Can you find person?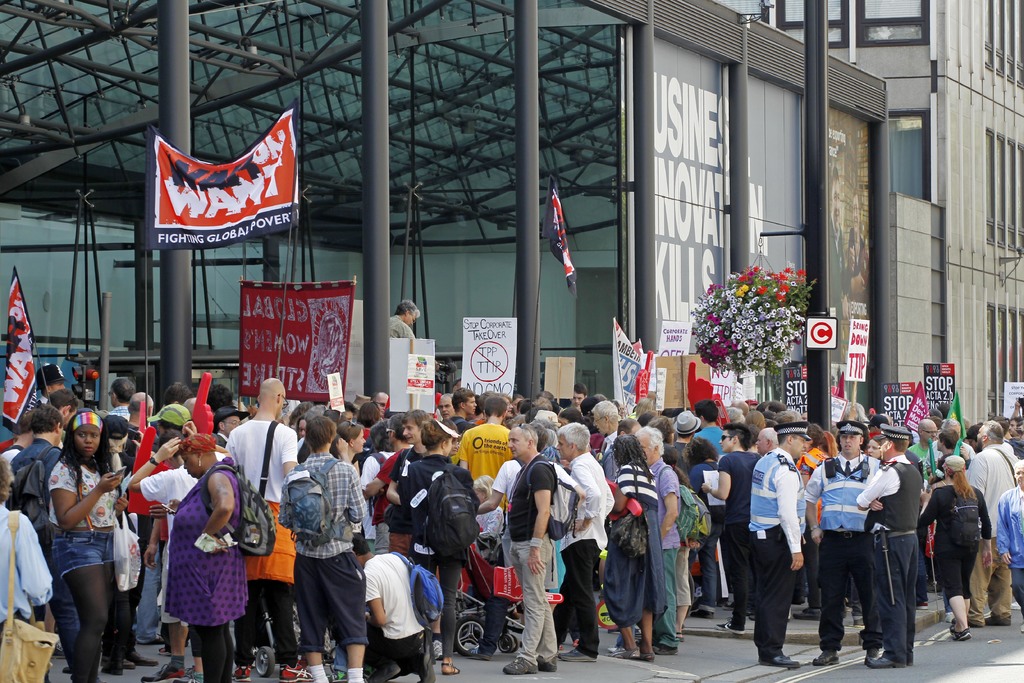
Yes, bounding box: [left=9, top=409, right=65, bottom=555].
